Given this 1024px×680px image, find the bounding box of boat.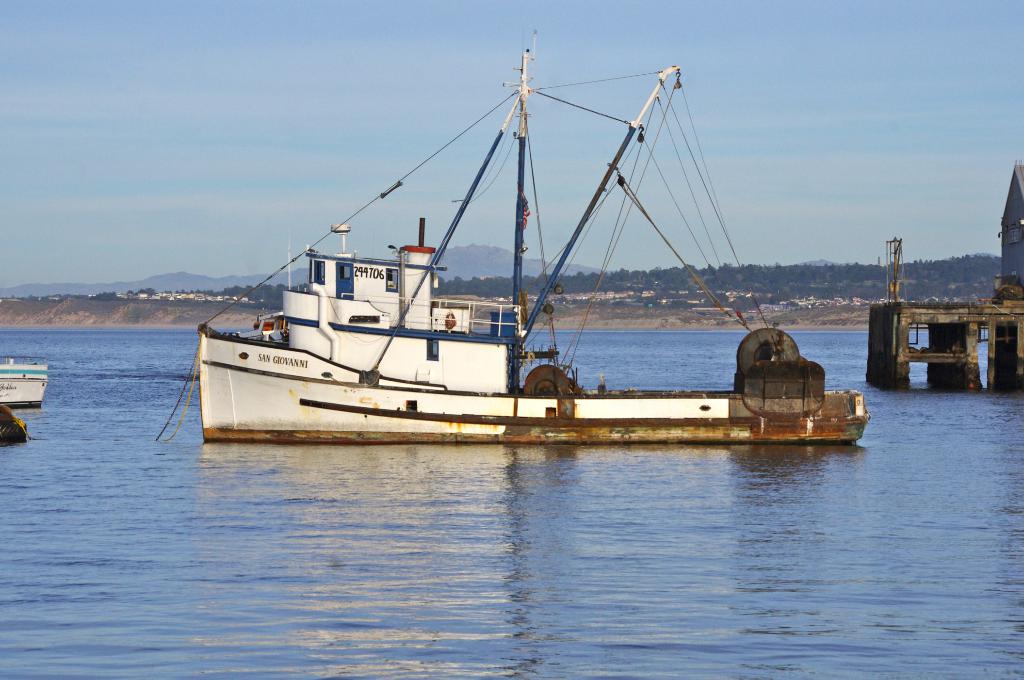
<box>179,54,911,464</box>.
